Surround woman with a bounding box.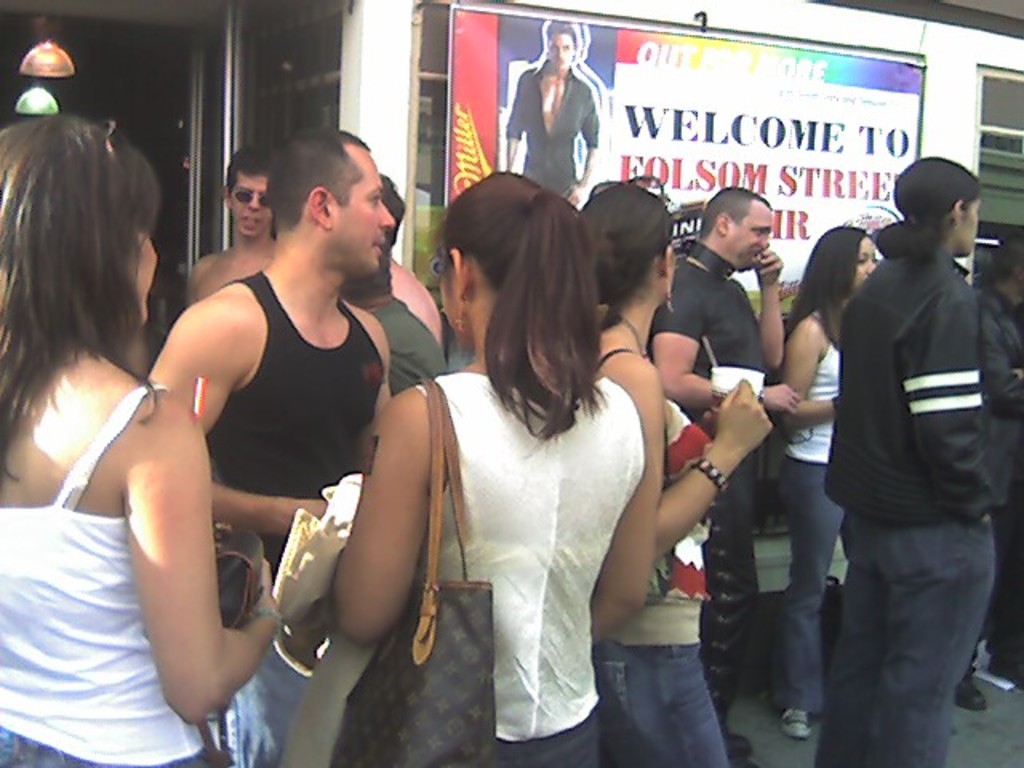
bbox=[373, 147, 674, 766].
